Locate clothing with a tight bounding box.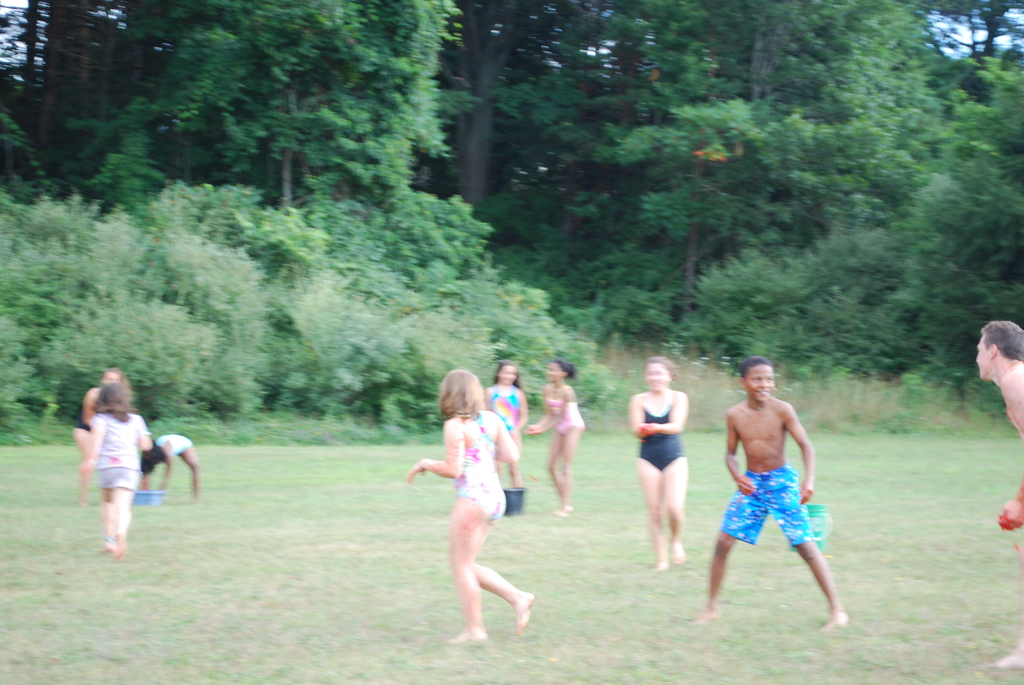
select_region(454, 414, 506, 515).
